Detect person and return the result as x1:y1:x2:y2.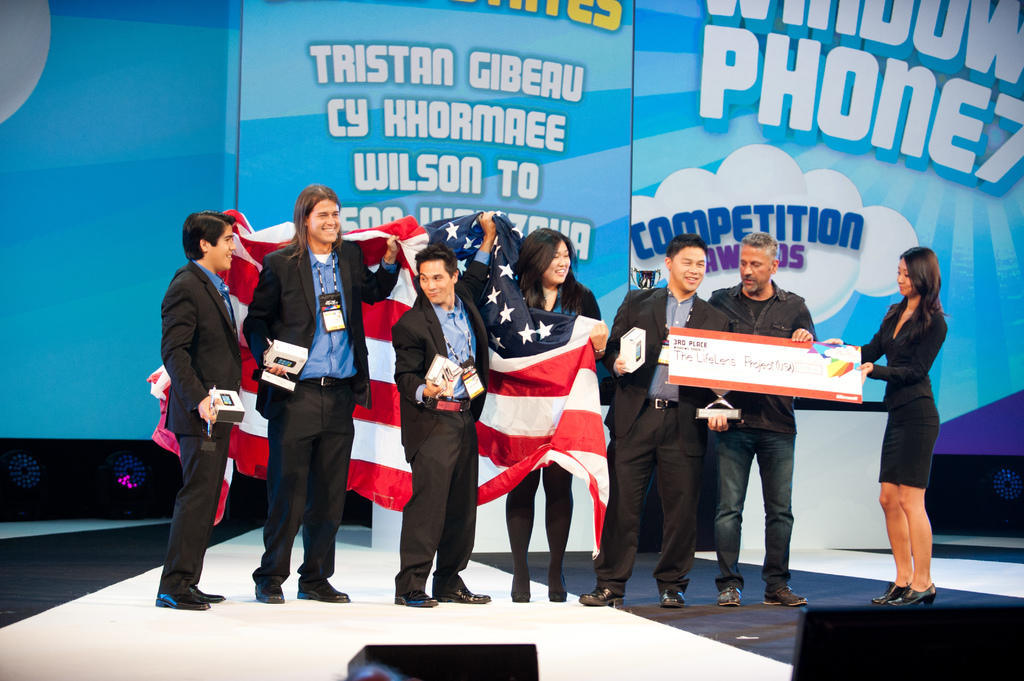
583:234:743:613.
